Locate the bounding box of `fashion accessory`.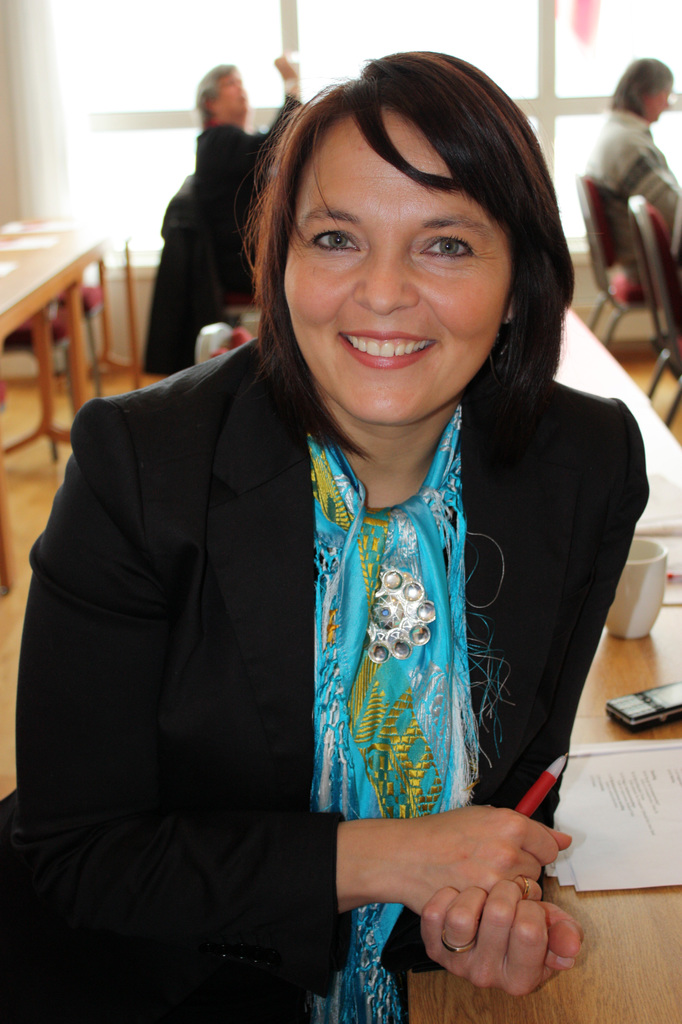
Bounding box: 305:407:496:1022.
